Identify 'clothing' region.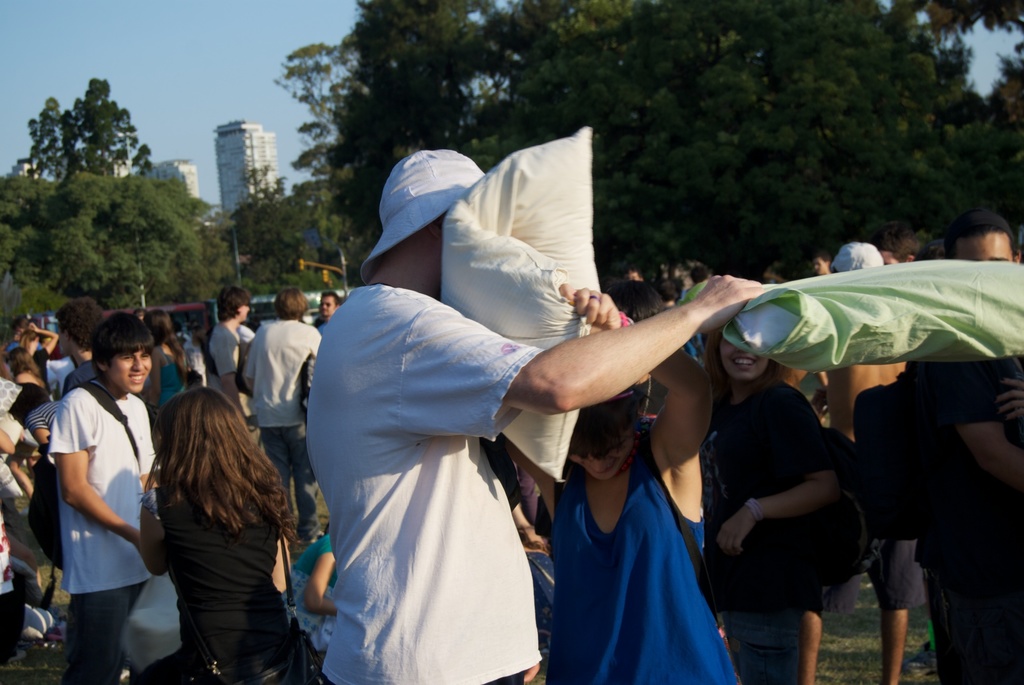
Region: bbox(543, 430, 743, 684).
